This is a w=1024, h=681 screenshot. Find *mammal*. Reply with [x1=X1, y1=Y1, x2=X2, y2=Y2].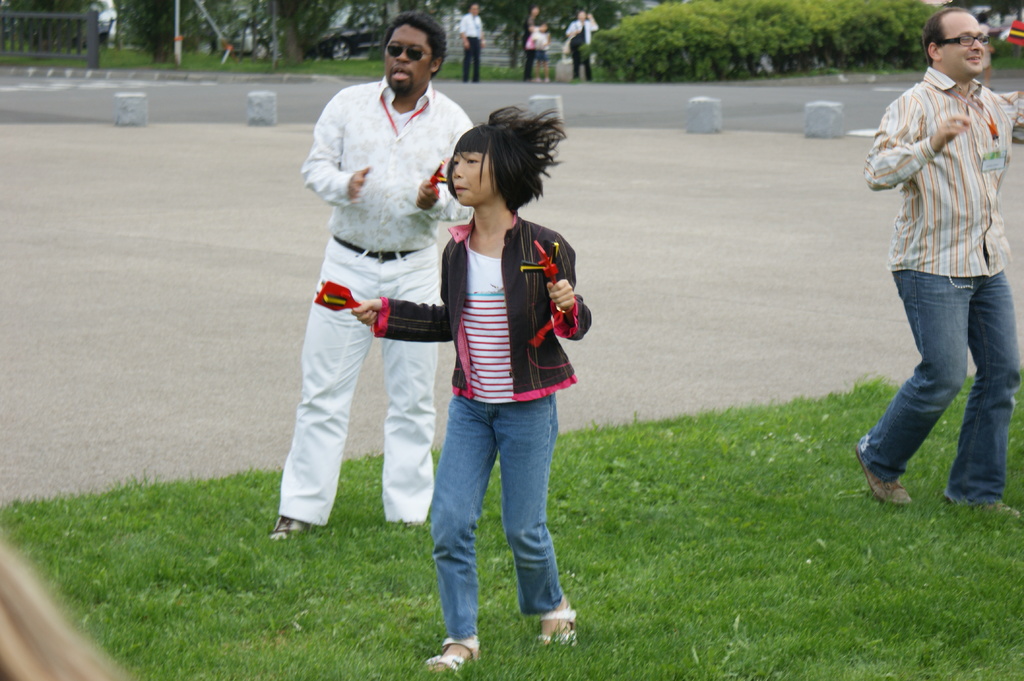
[x1=532, y1=24, x2=551, y2=83].
